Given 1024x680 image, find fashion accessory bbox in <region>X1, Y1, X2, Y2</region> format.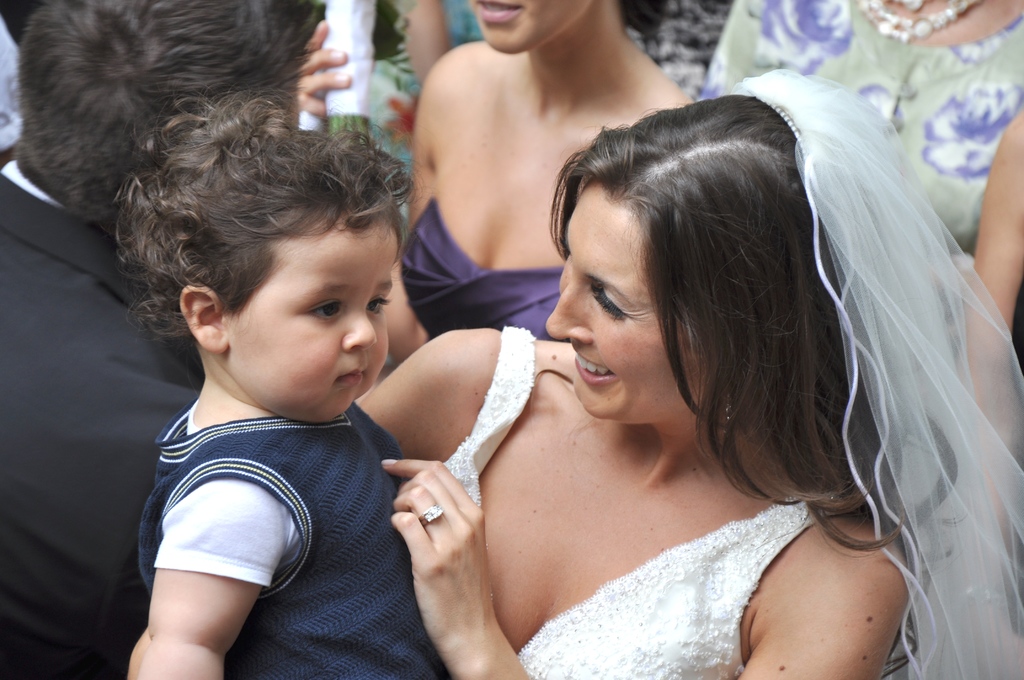
<region>861, 0, 984, 46</region>.
